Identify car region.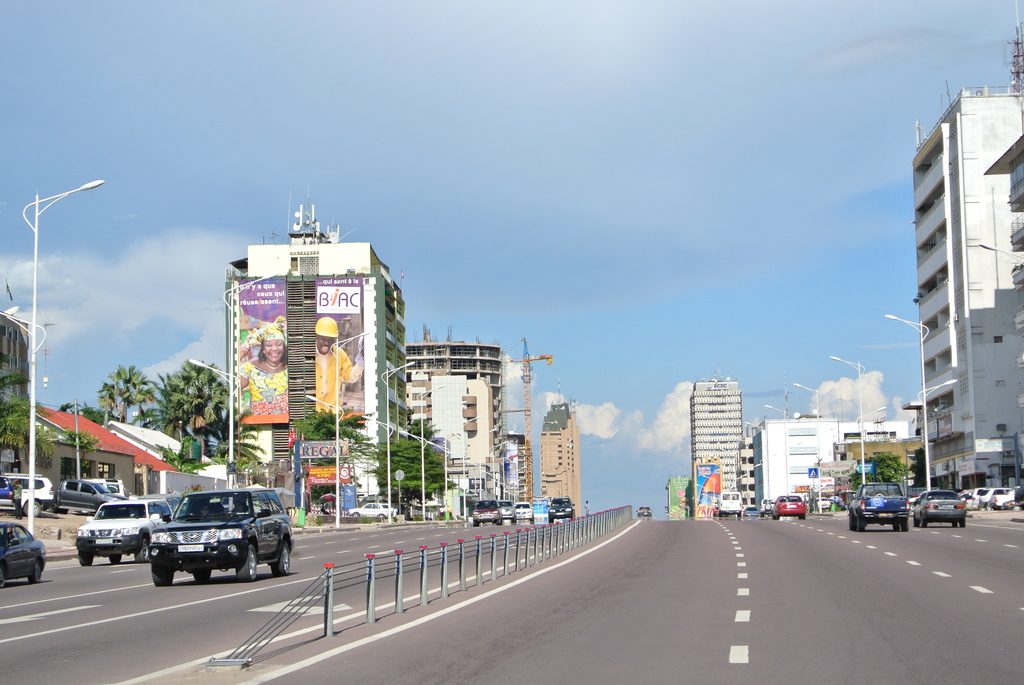
Region: 138, 493, 182, 515.
